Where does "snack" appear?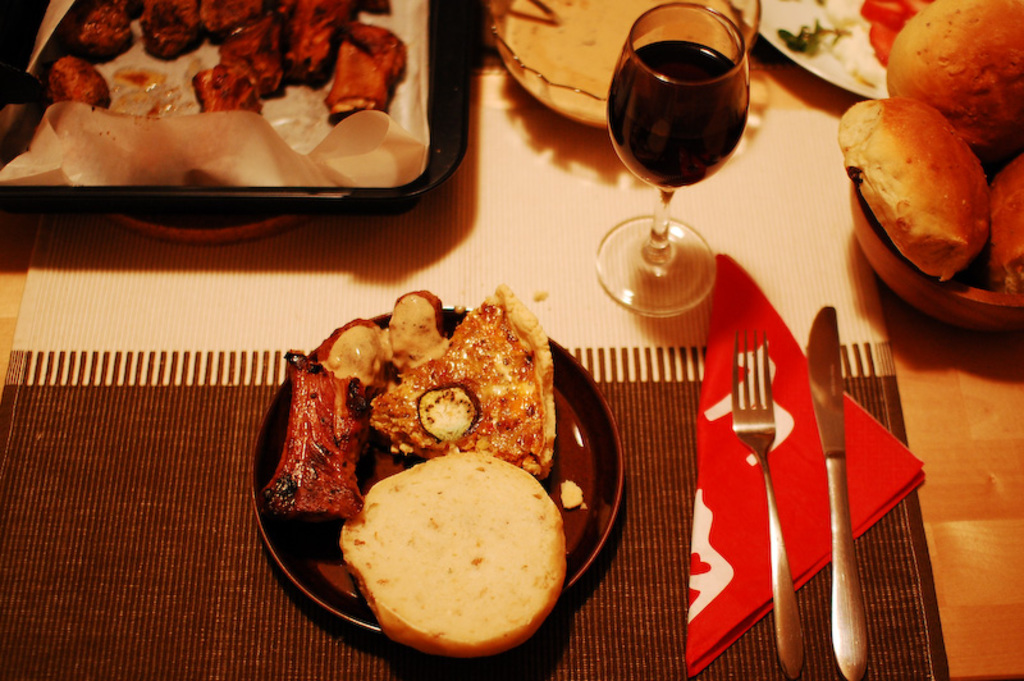
Appears at bbox(837, 96, 995, 288).
